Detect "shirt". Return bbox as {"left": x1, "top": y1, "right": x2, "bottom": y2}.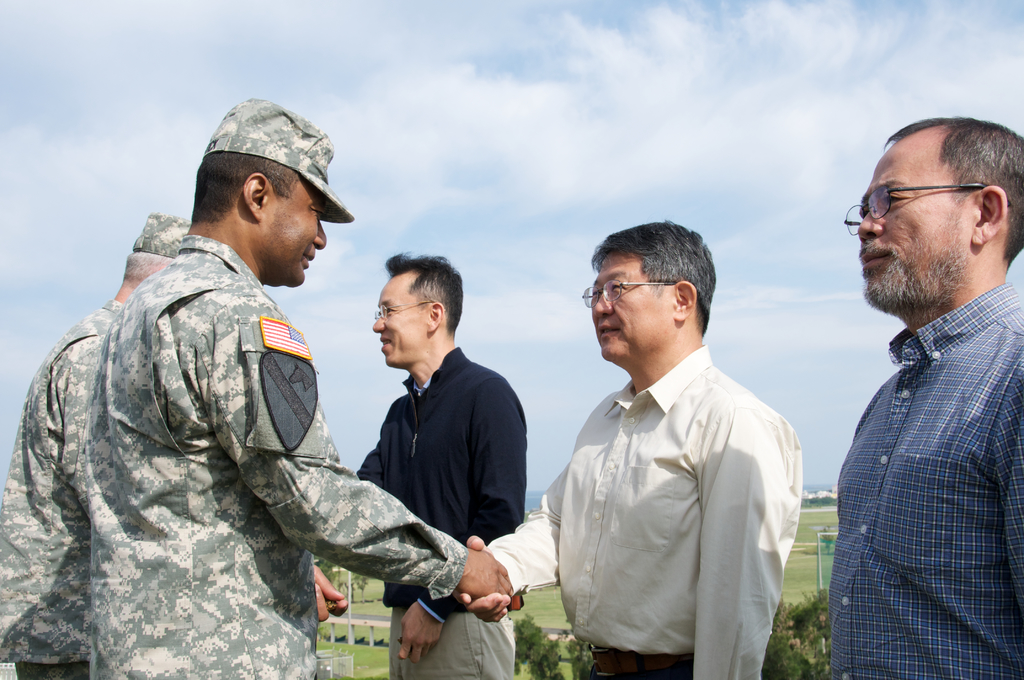
{"left": 74, "top": 235, "right": 468, "bottom": 679}.
